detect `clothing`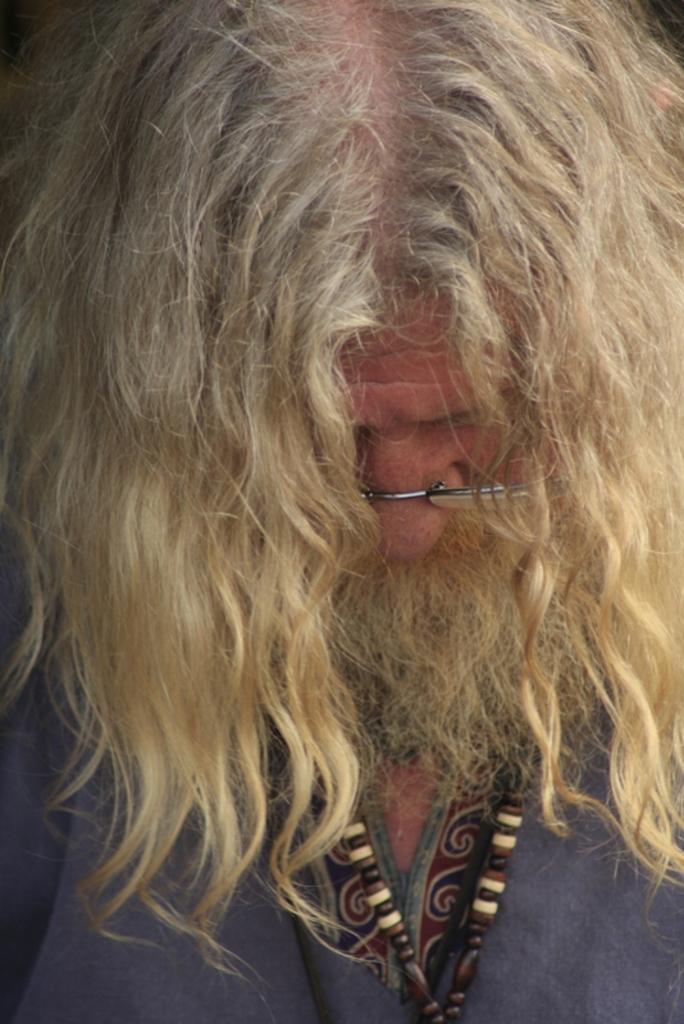
region(0, 549, 683, 1023)
